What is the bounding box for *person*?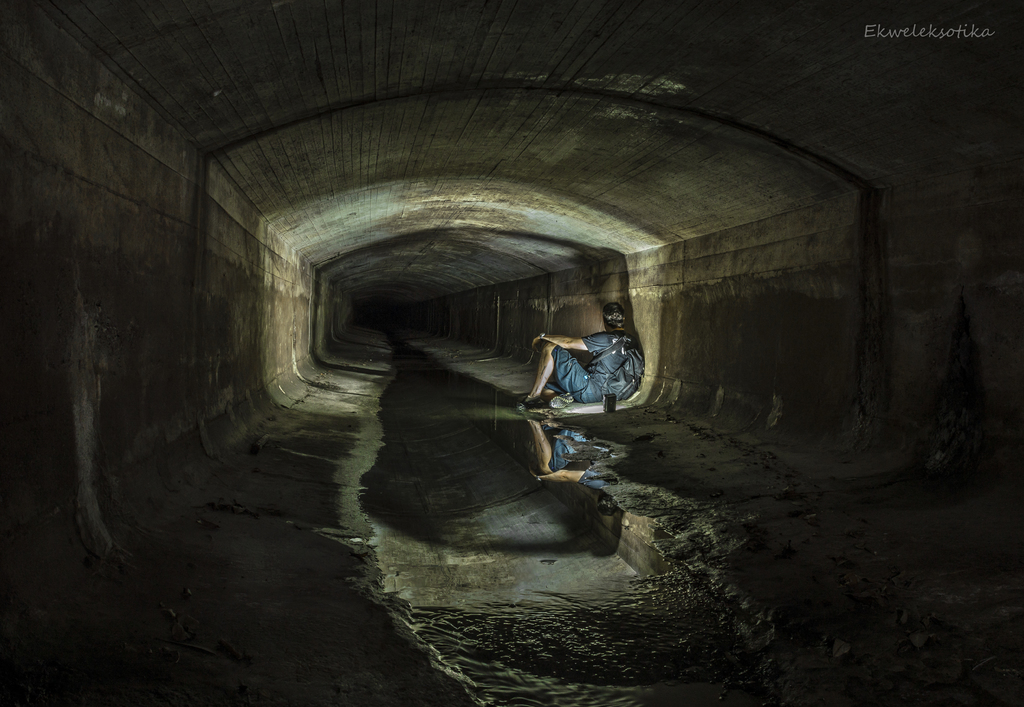
(x1=532, y1=302, x2=645, y2=401).
